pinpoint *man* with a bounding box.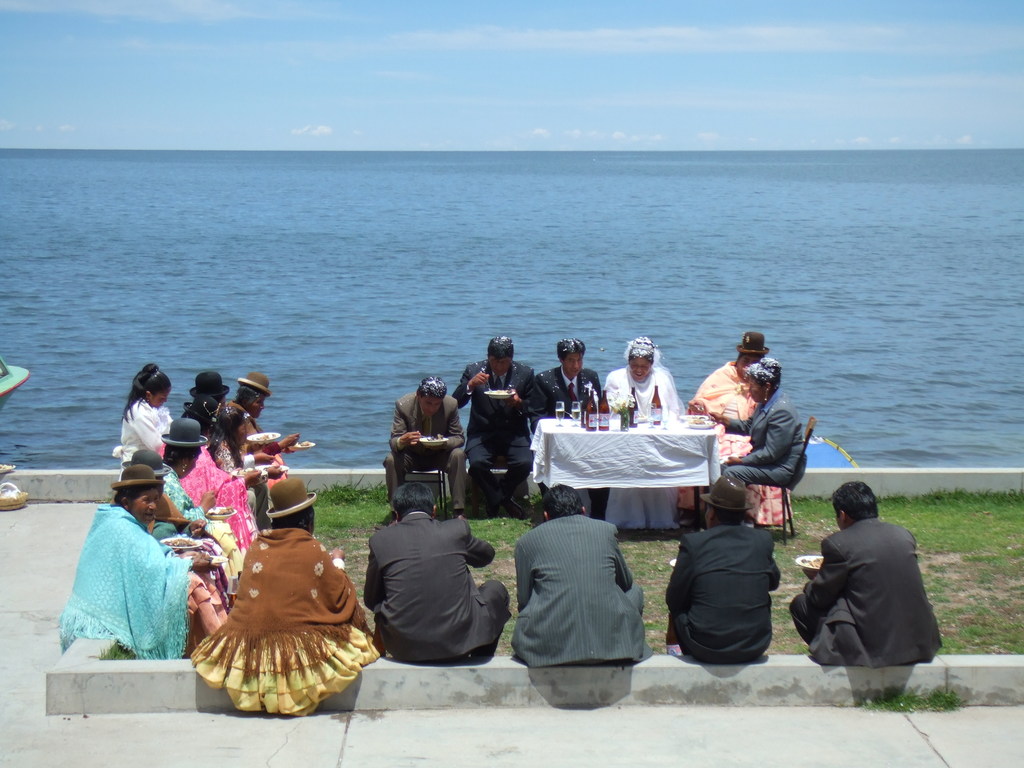
(386, 374, 472, 512).
